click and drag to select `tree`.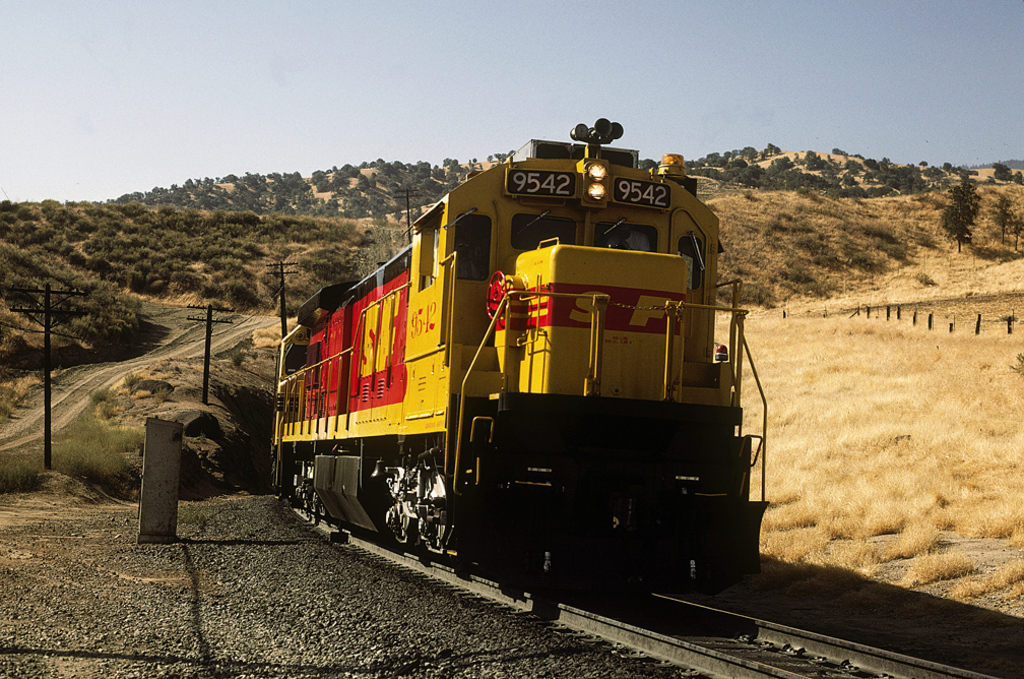
Selection: 1012, 171, 1023, 183.
